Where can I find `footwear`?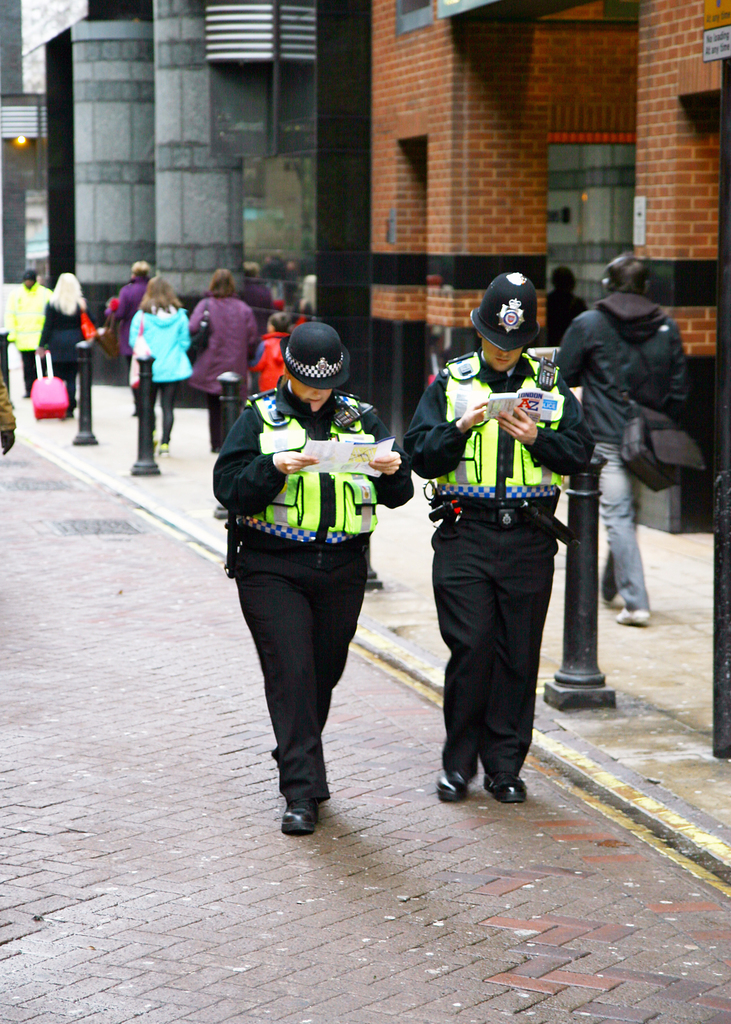
You can find it at 481/767/527/803.
